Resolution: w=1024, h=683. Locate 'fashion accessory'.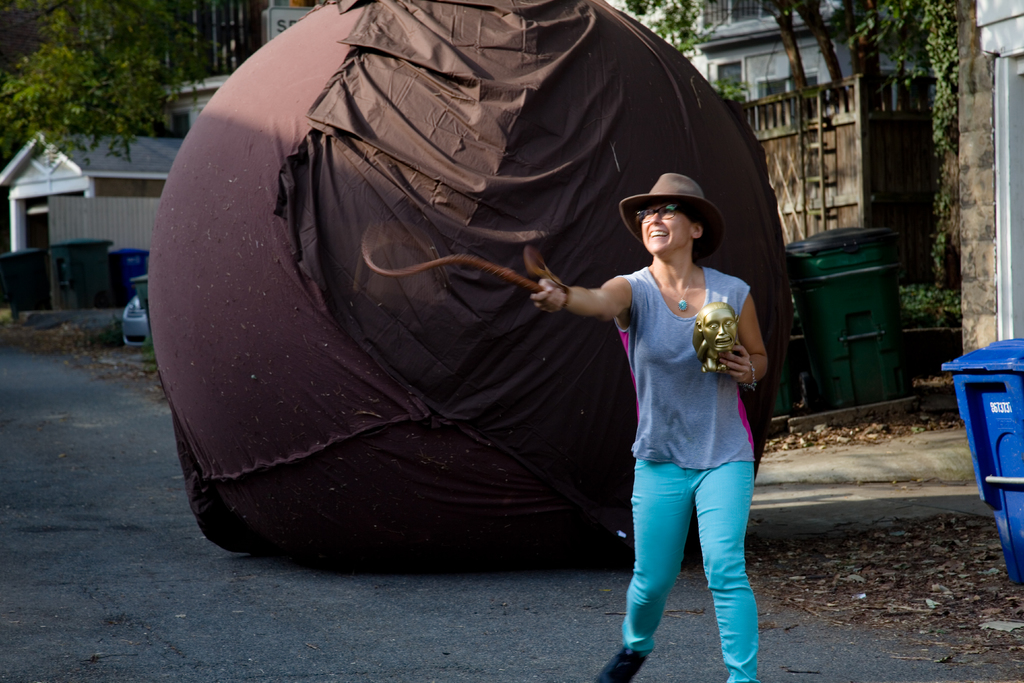
<box>594,648,657,682</box>.
